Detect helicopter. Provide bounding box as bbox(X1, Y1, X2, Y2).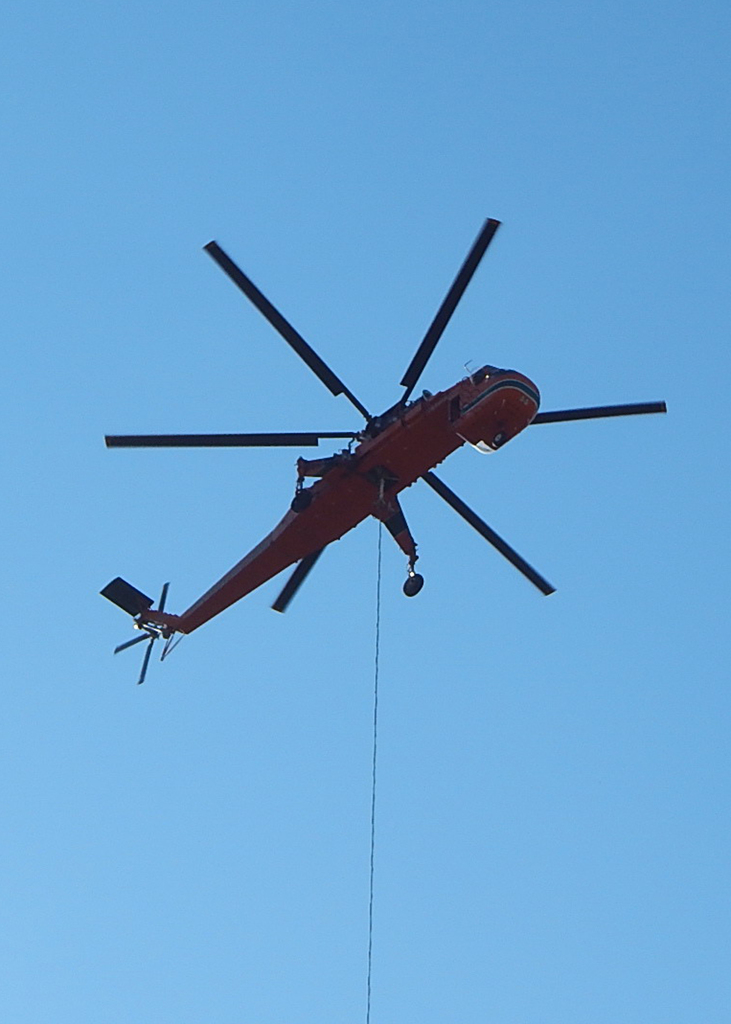
bbox(100, 220, 666, 683).
